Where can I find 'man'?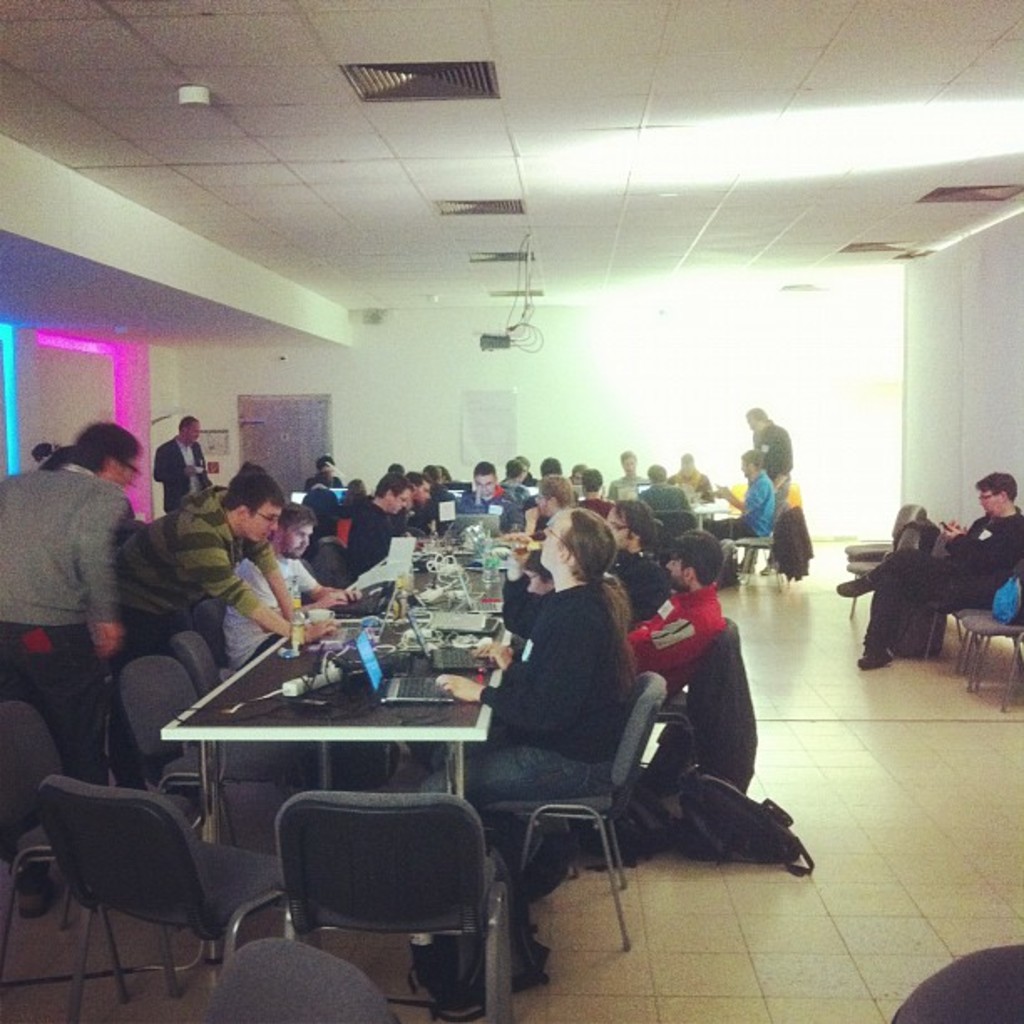
You can find it at (152,413,209,514).
